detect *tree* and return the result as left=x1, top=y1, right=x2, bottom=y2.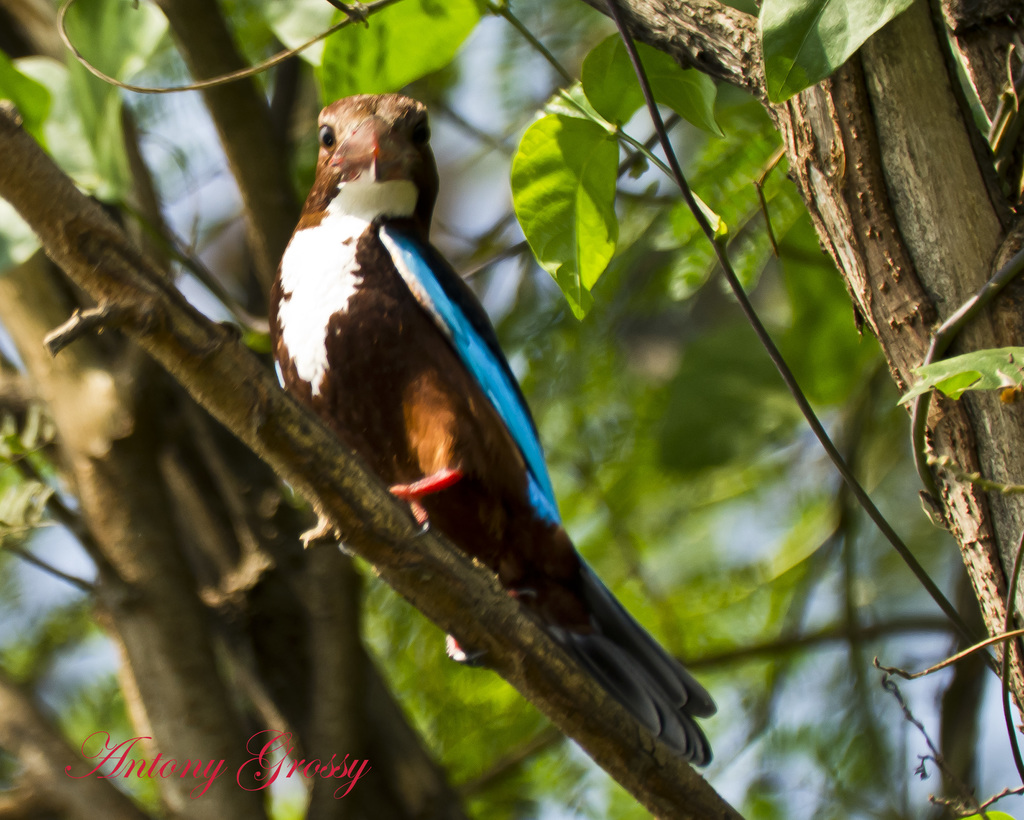
left=0, top=0, right=1023, bottom=819.
